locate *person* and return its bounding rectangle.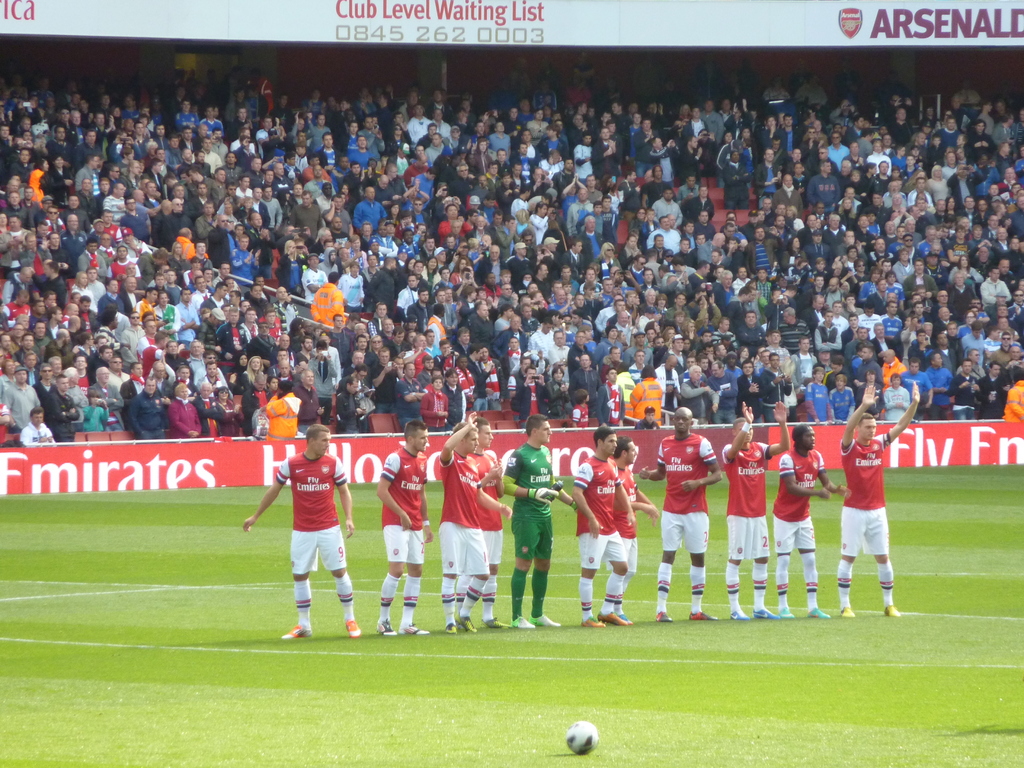
567,189,597,236.
